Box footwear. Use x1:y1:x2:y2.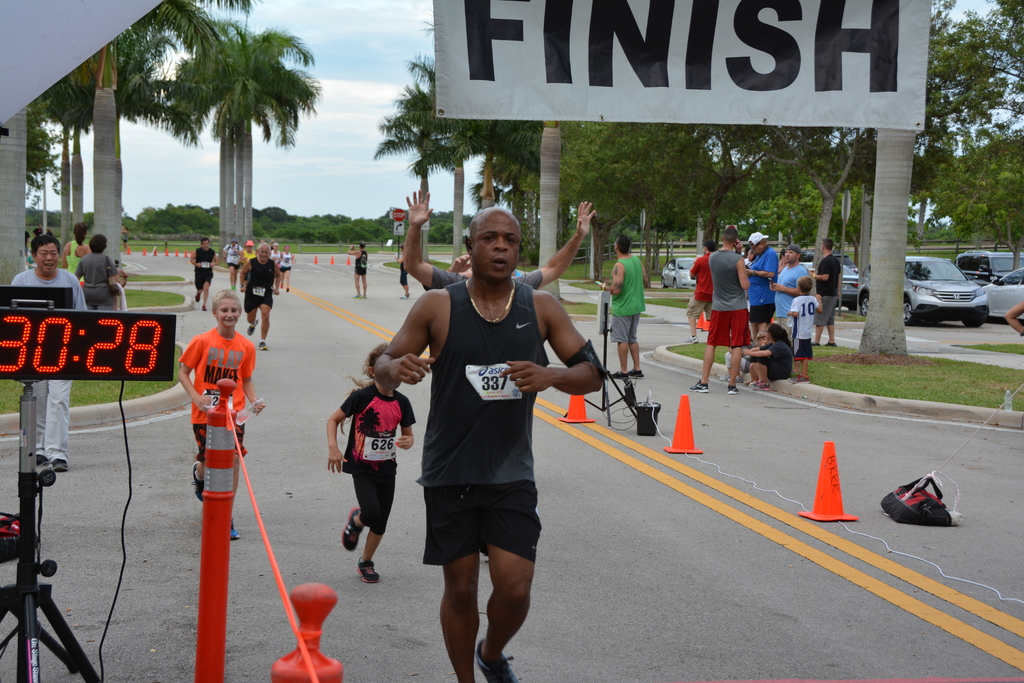
192:463:207:506.
